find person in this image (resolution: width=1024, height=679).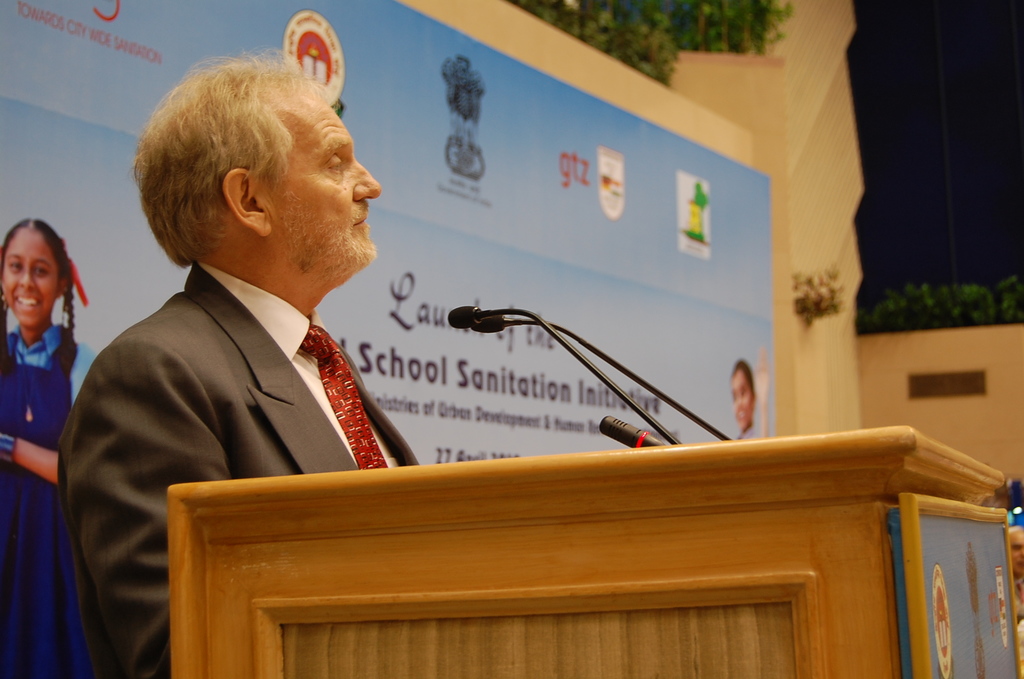
Rect(1010, 525, 1023, 678).
